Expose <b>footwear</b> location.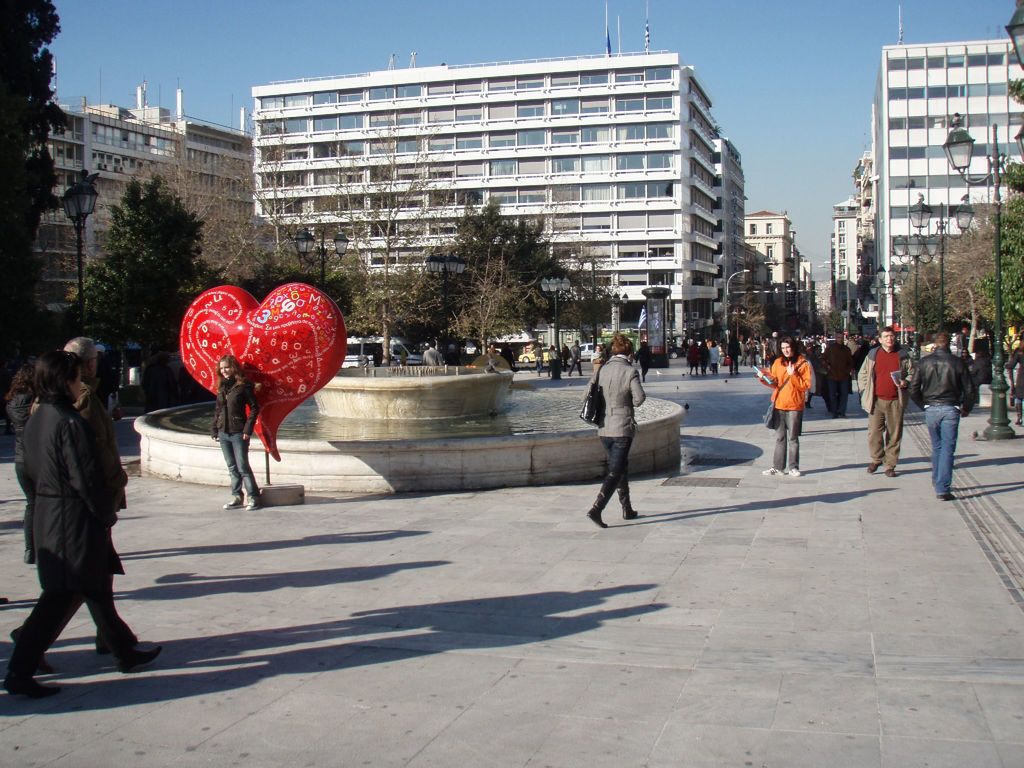
Exposed at <bbox>868, 461, 883, 471</bbox>.
